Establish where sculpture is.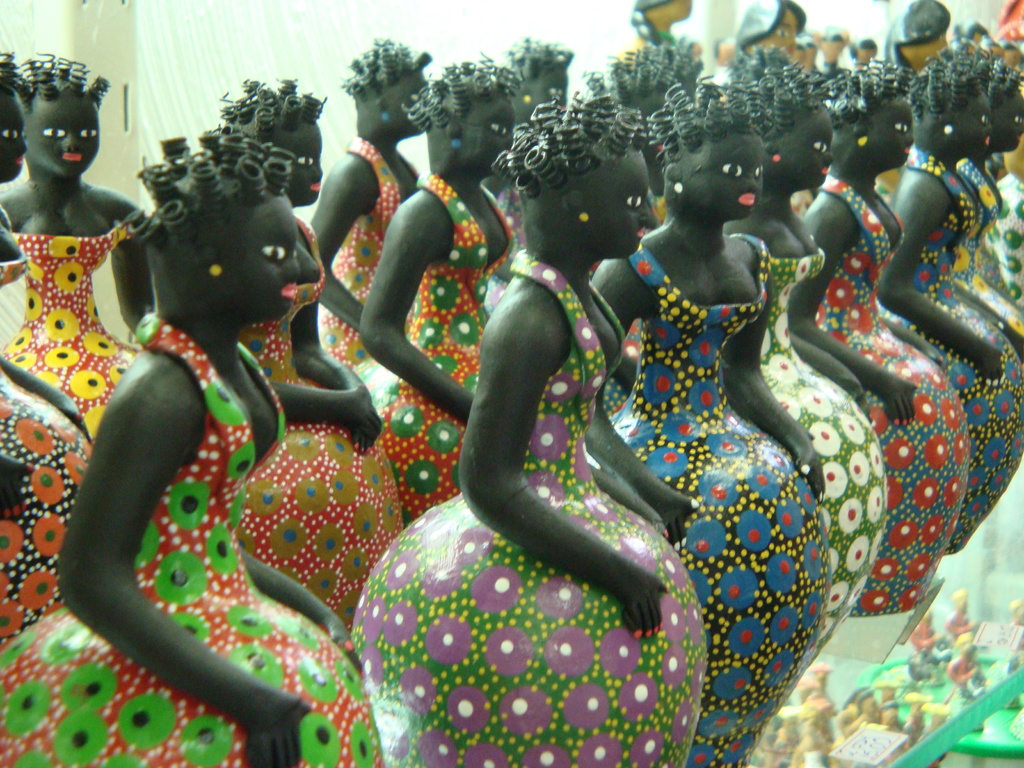
Established at bbox=(951, 19, 989, 45).
